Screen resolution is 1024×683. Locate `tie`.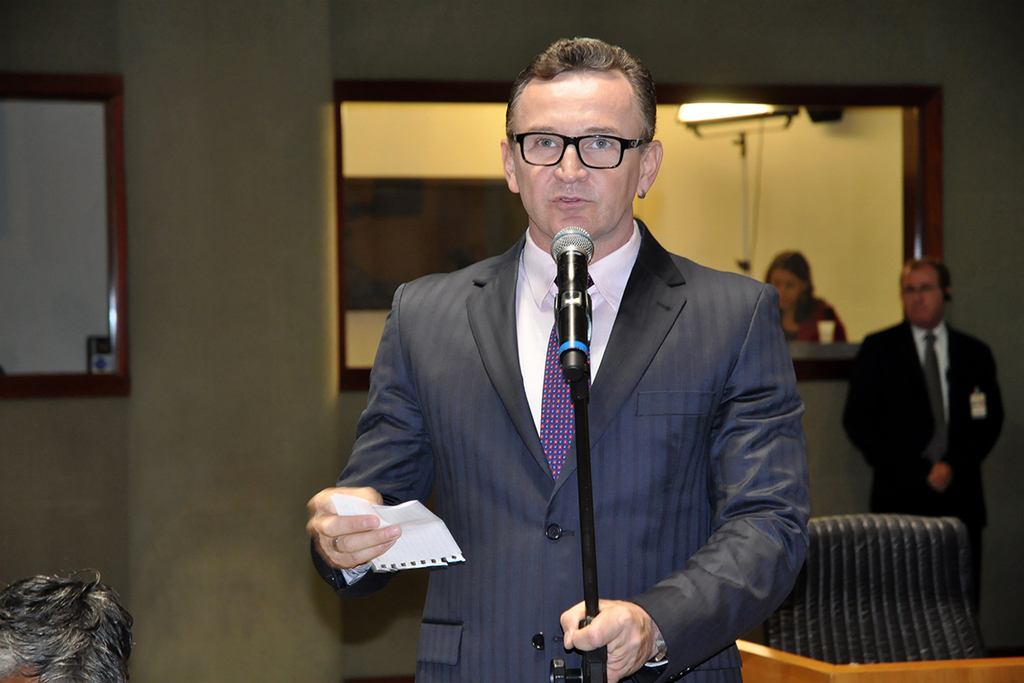
[536, 271, 580, 487].
